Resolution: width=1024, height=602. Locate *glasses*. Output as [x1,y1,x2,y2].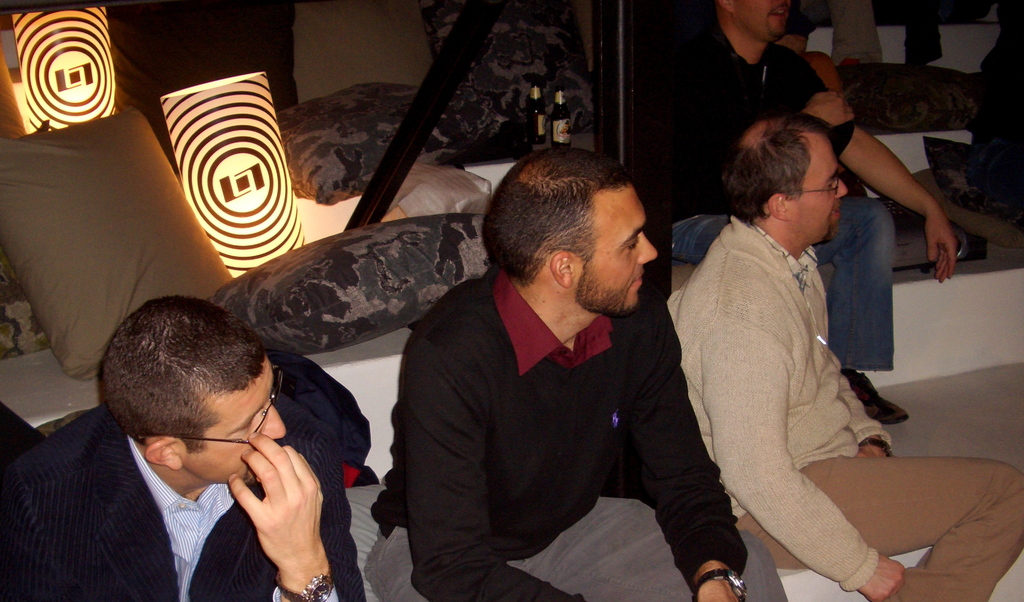
[138,366,283,445].
